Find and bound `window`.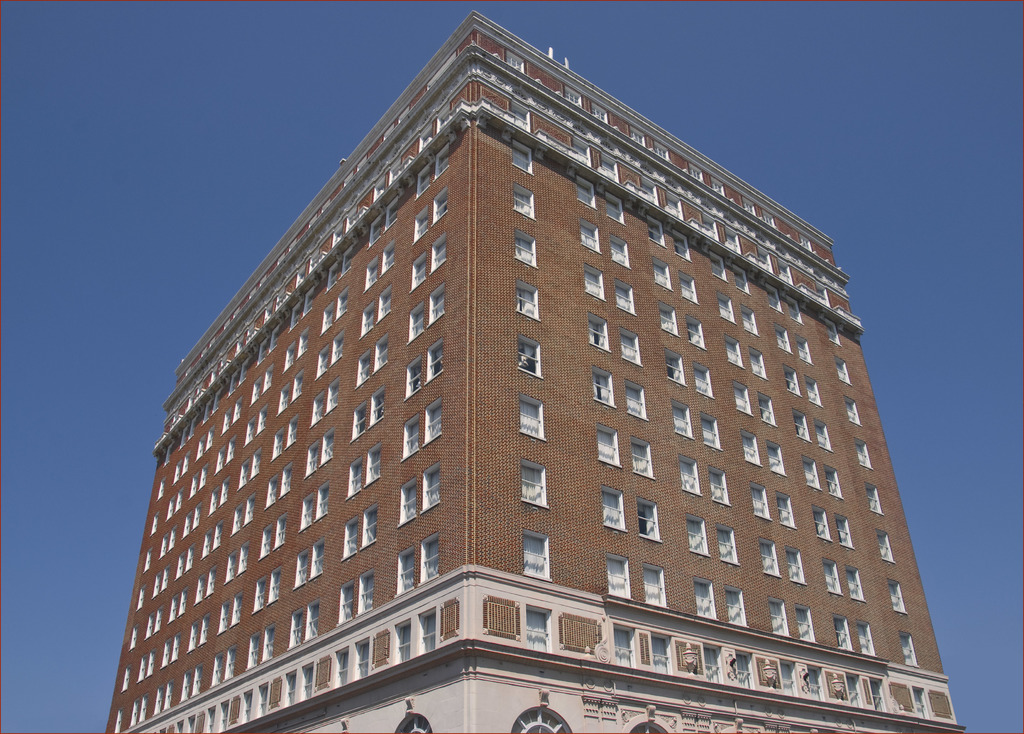
Bound: locate(506, 224, 540, 269).
